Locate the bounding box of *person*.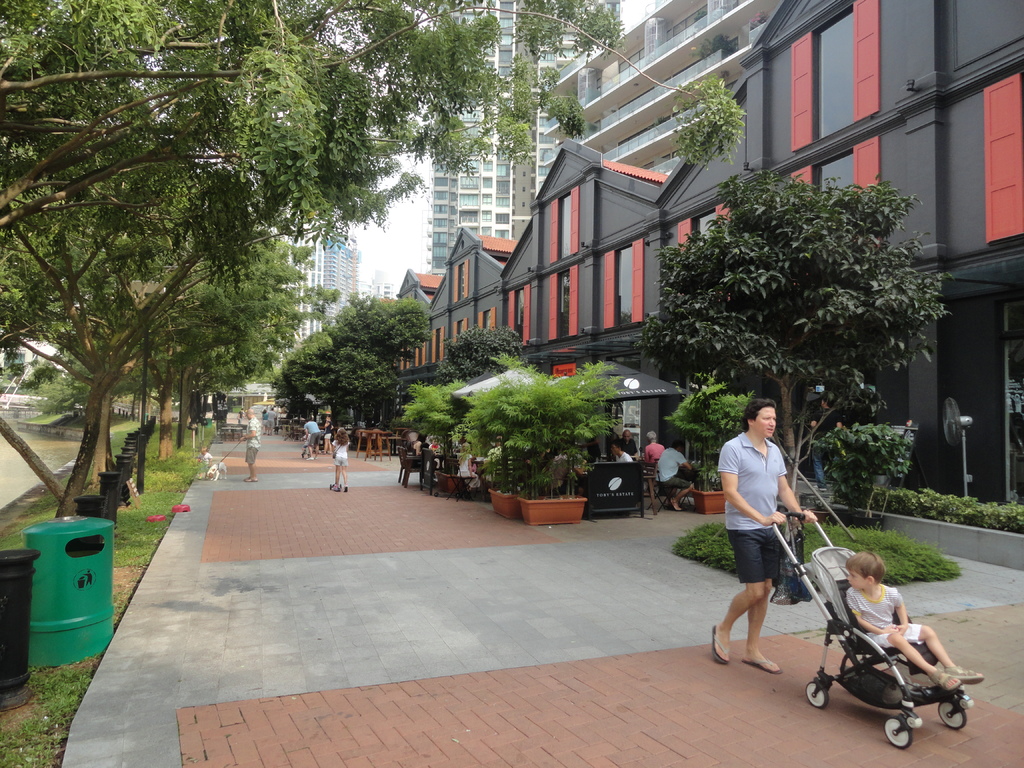
Bounding box: 454,437,481,493.
